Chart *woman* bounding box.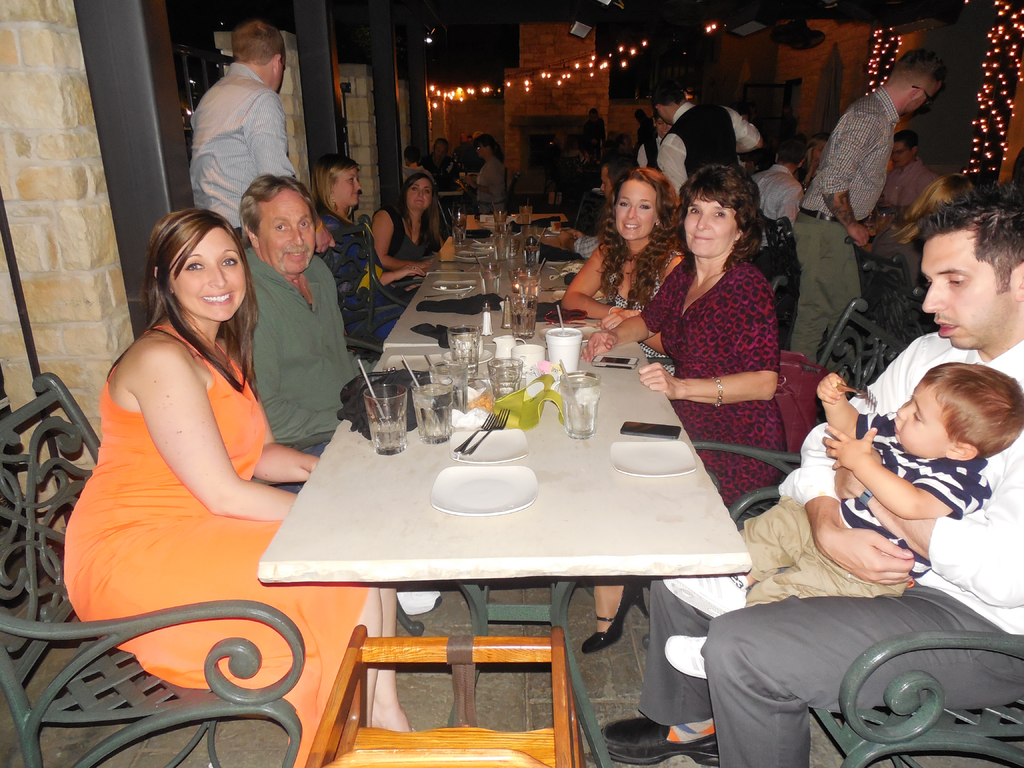
Charted: box=[467, 129, 509, 216].
